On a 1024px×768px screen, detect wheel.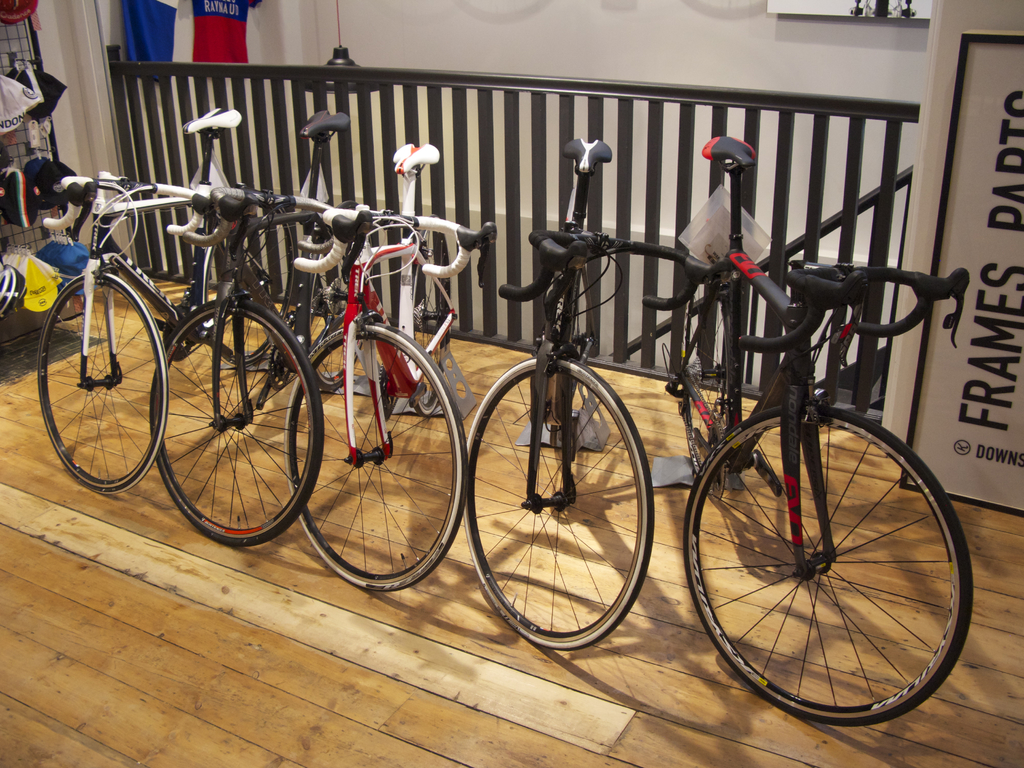
198:205:298:368.
